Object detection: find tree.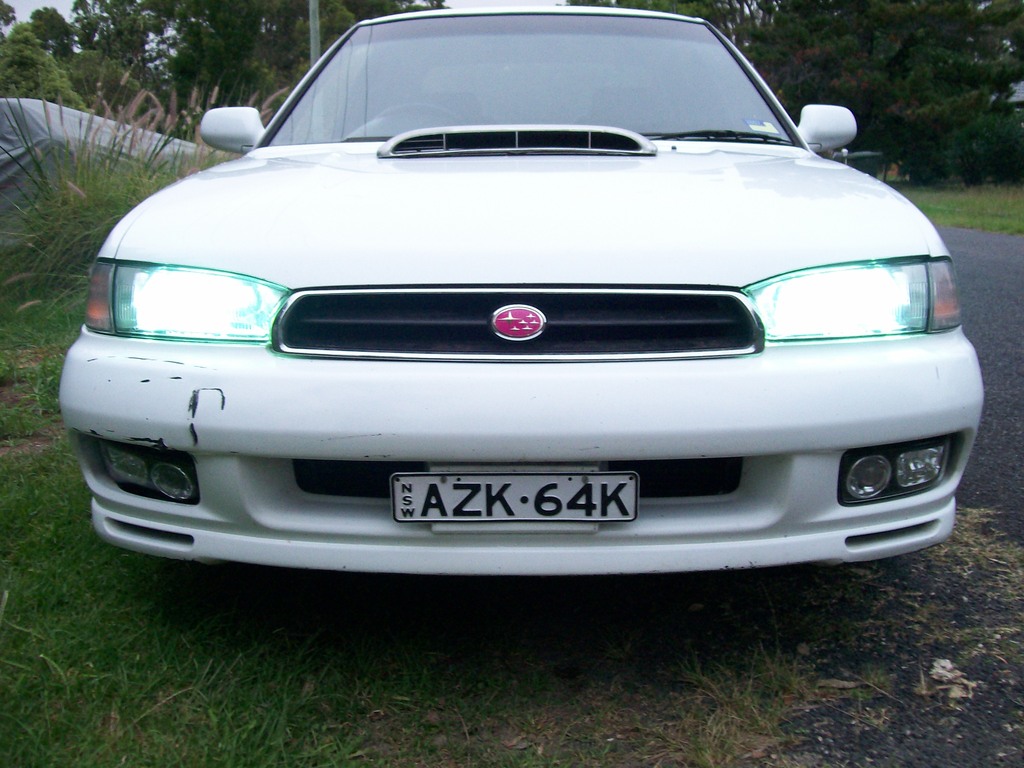
27, 6, 79, 55.
